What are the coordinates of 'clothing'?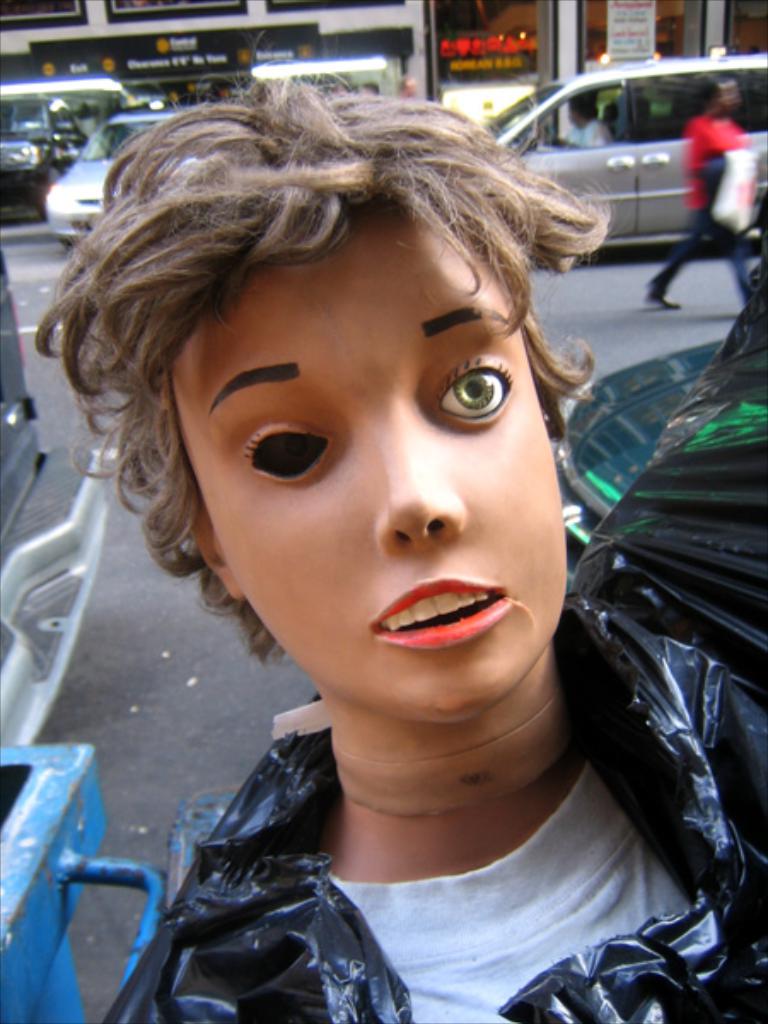
left=96, top=579, right=766, bottom=1022.
